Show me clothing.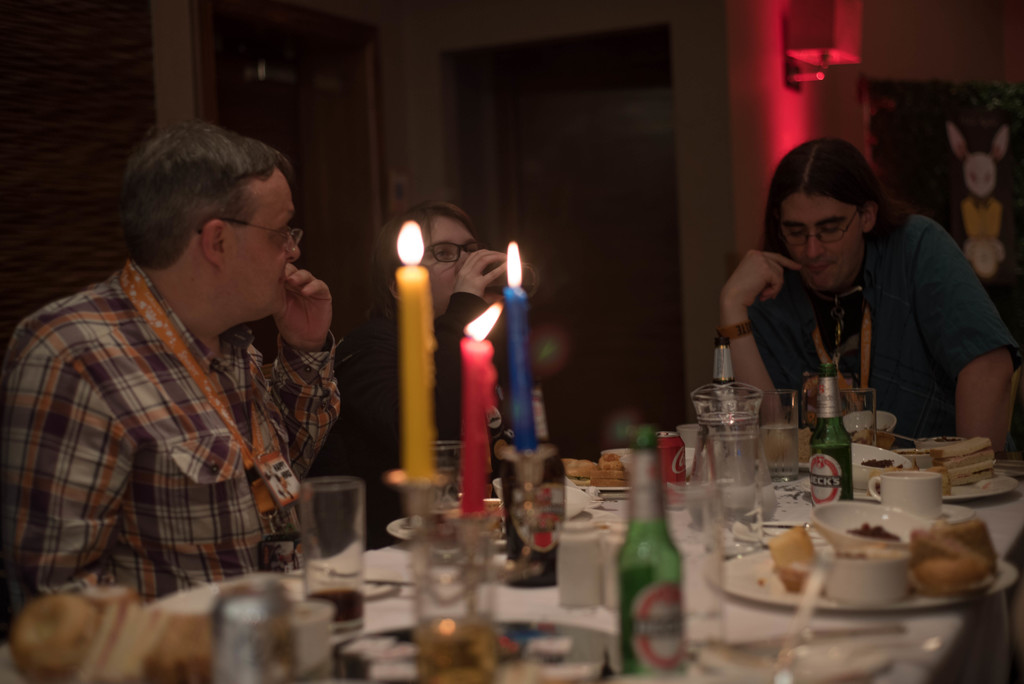
clothing is here: [327, 299, 518, 494].
